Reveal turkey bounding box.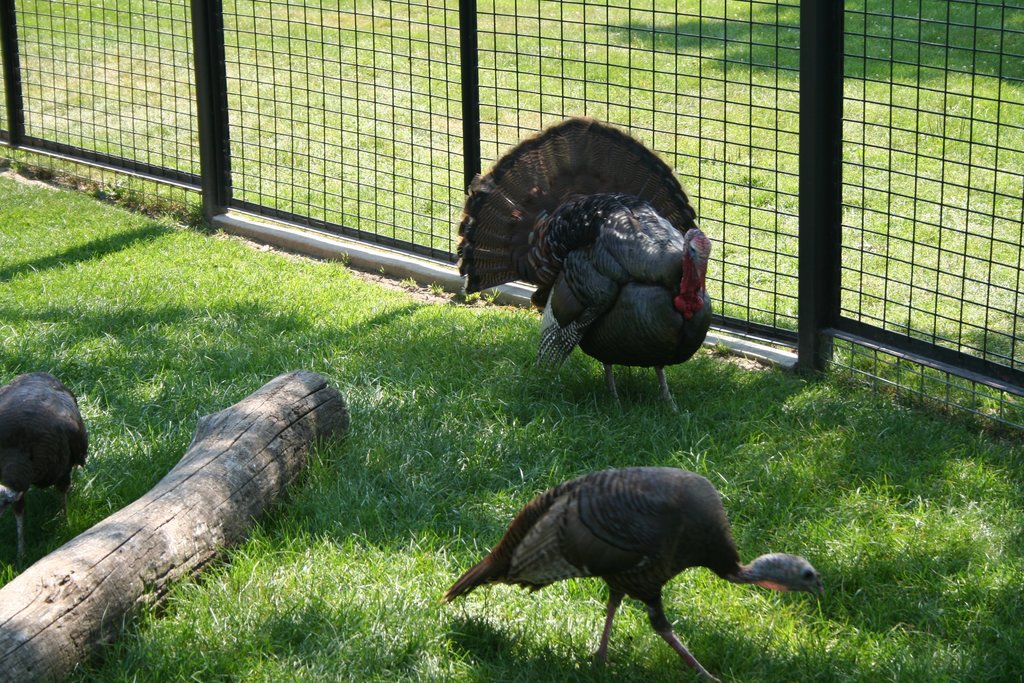
Revealed: 451/112/716/420.
